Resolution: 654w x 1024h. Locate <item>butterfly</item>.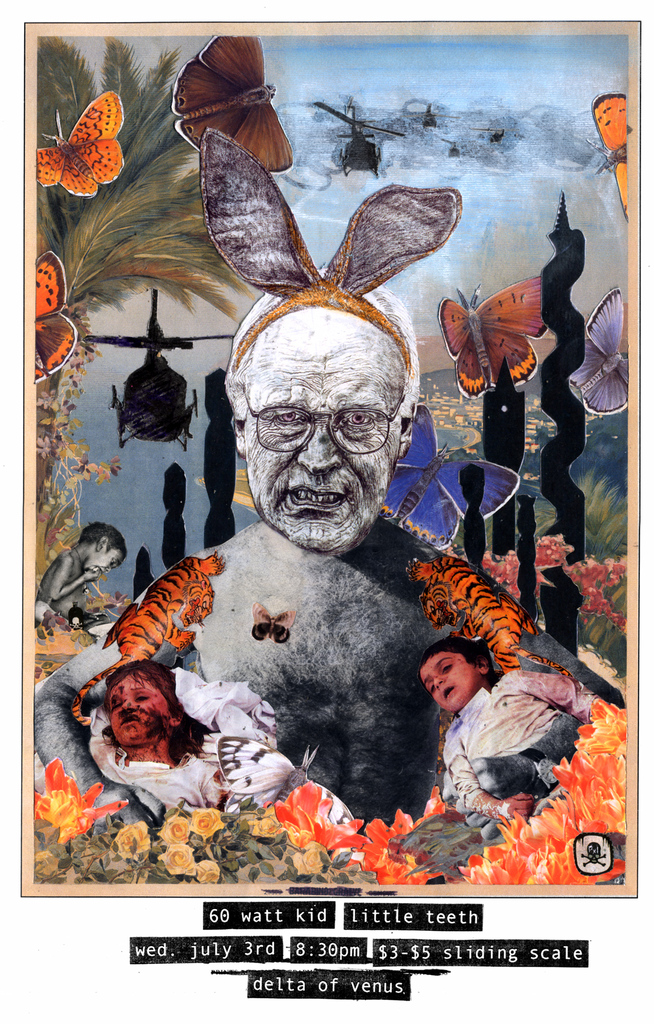
(214, 732, 317, 823).
